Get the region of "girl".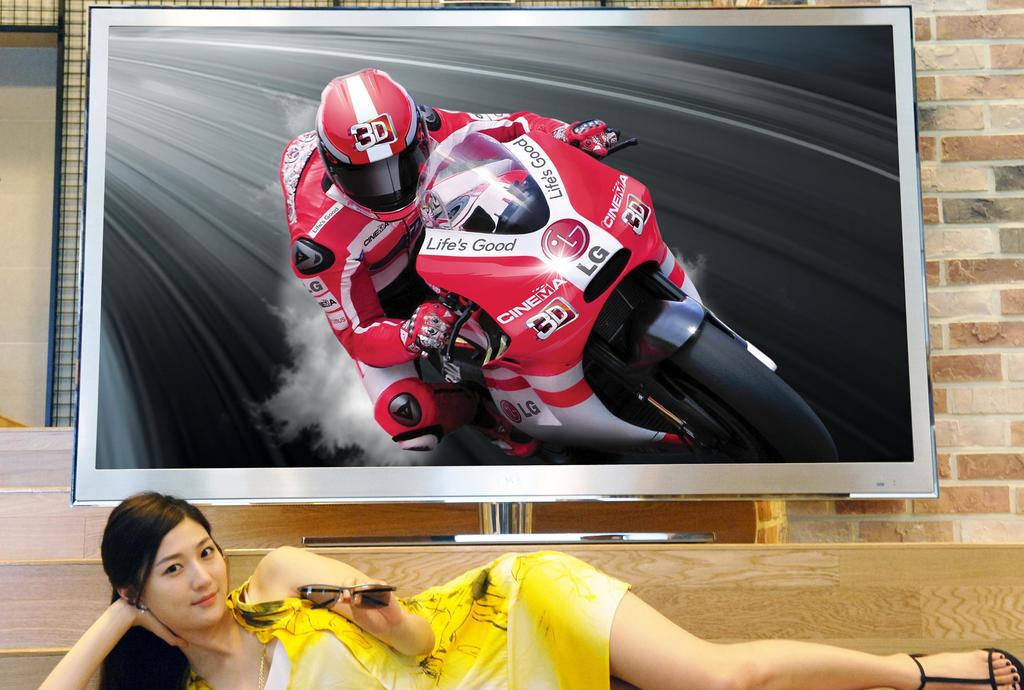
<bbox>35, 490, 1023, 689</bbox>.
